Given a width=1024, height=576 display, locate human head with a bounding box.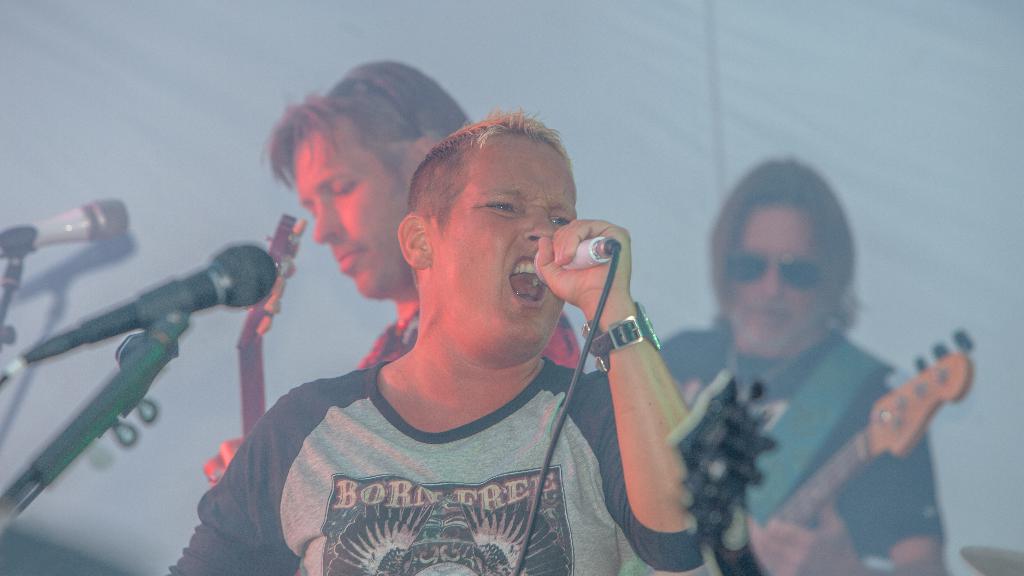
Located: box=[284, 58, 474, 298].
